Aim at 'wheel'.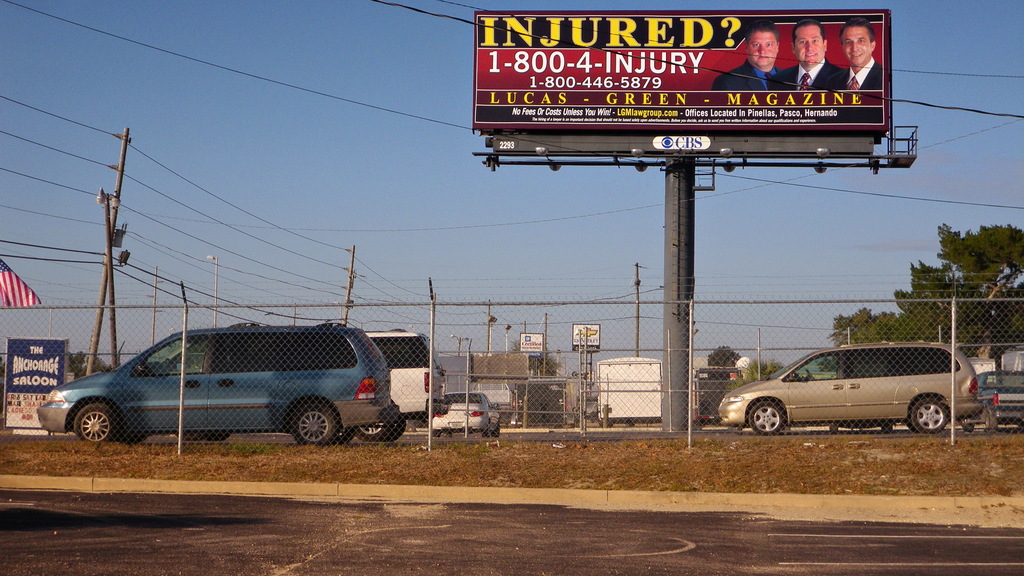
Aimed at x1=913 y1=402 x2=946 y2=428.
